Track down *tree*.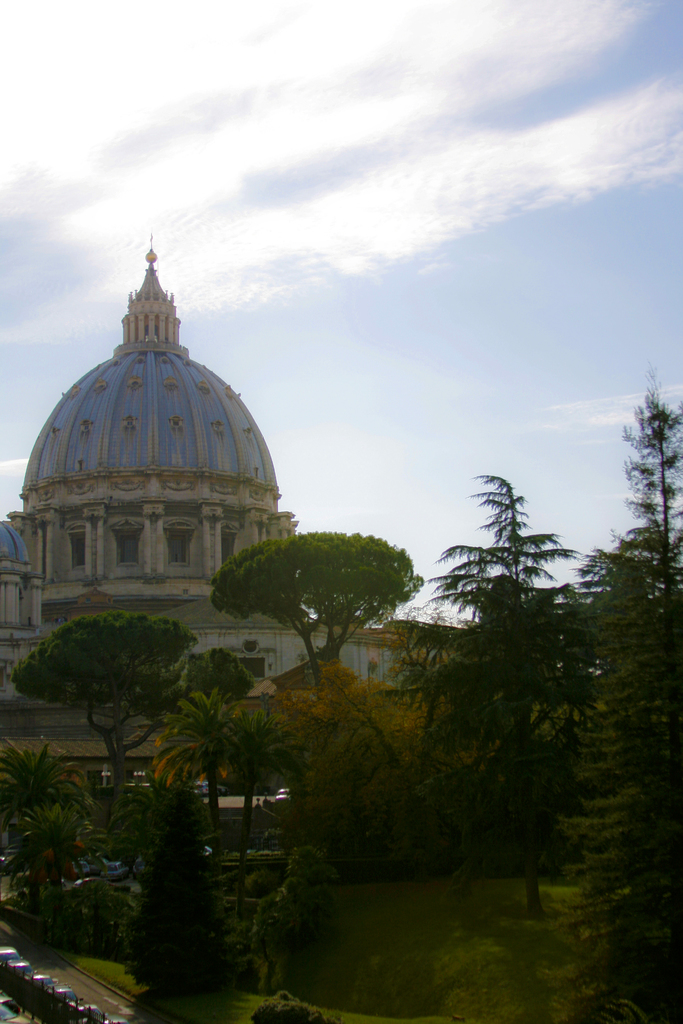
Tracked to (left=222, top=688, right=331, bottom=917).
